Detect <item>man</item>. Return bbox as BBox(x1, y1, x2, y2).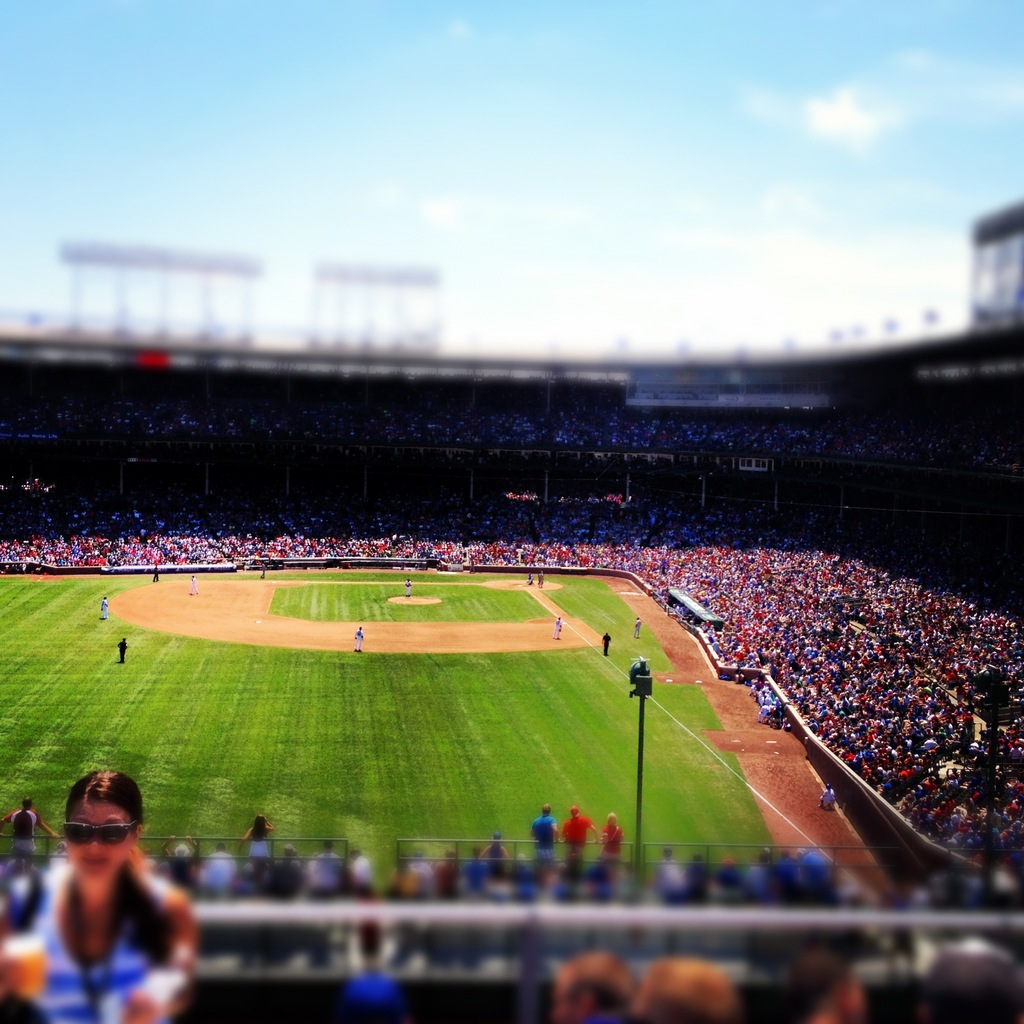
BBox(562, 803, 600, 861).
